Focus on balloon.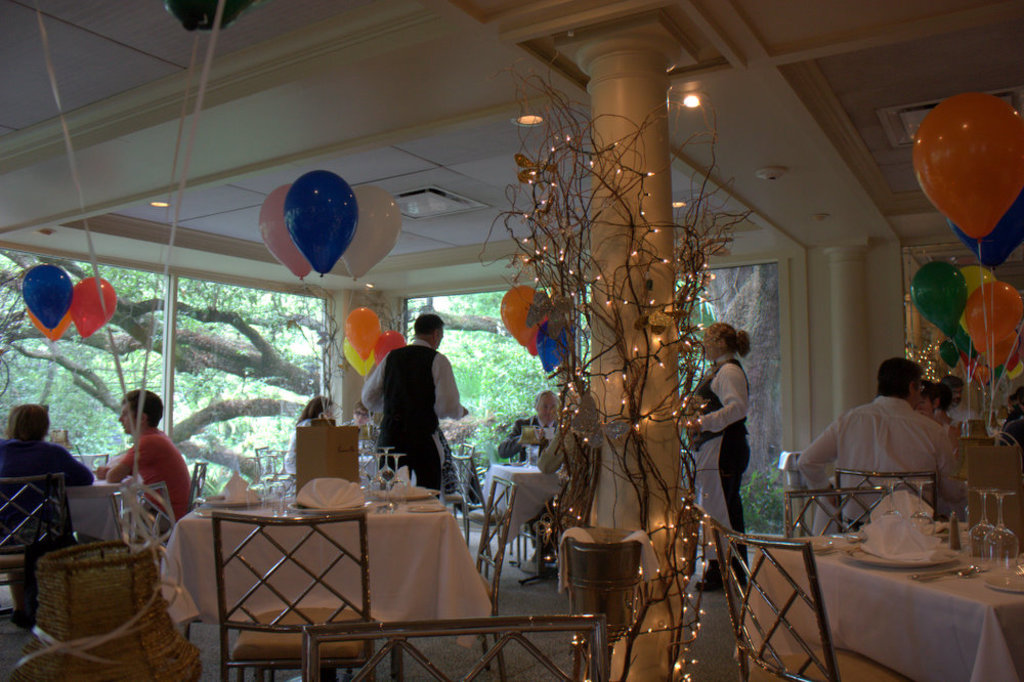
Focused at (x1=26, y1=265, x2=76, y2=328).
